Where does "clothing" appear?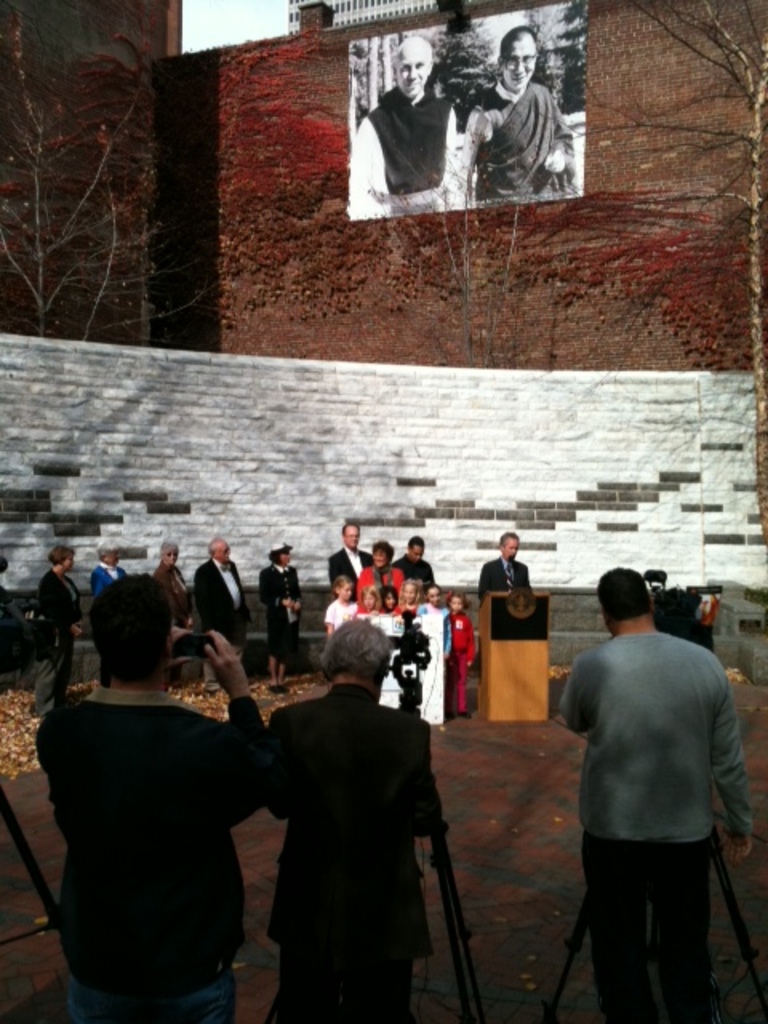
Appears at <box>37,558,80,710</box>.
